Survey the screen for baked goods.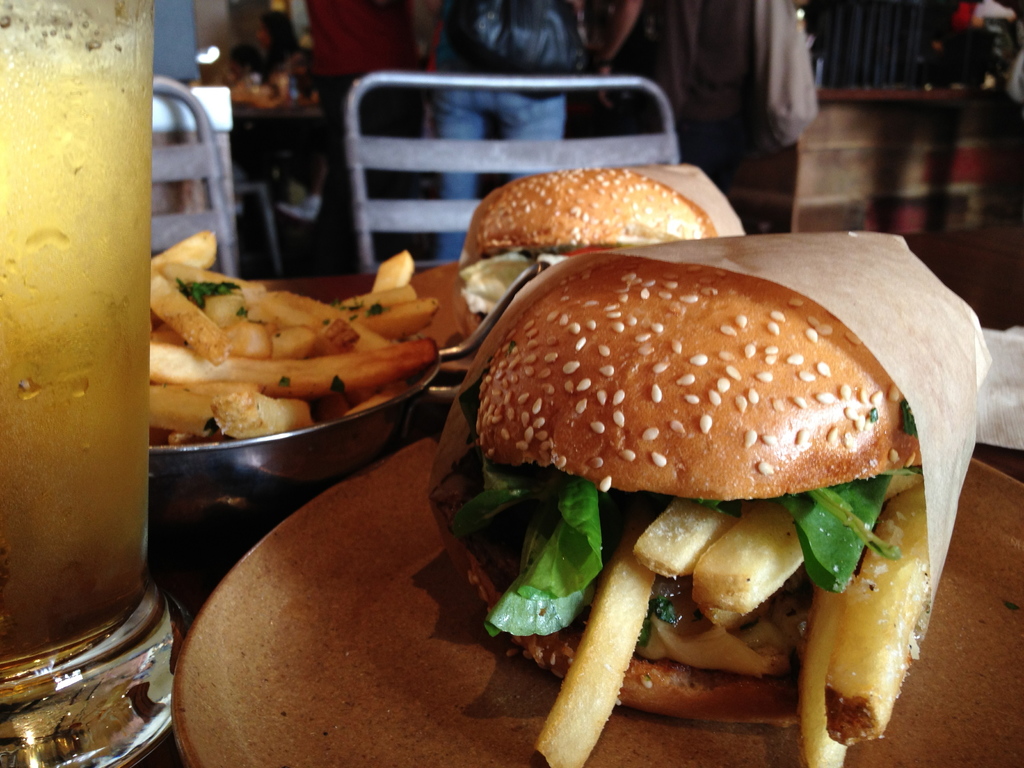
Survey found: (433,230,977,767).
